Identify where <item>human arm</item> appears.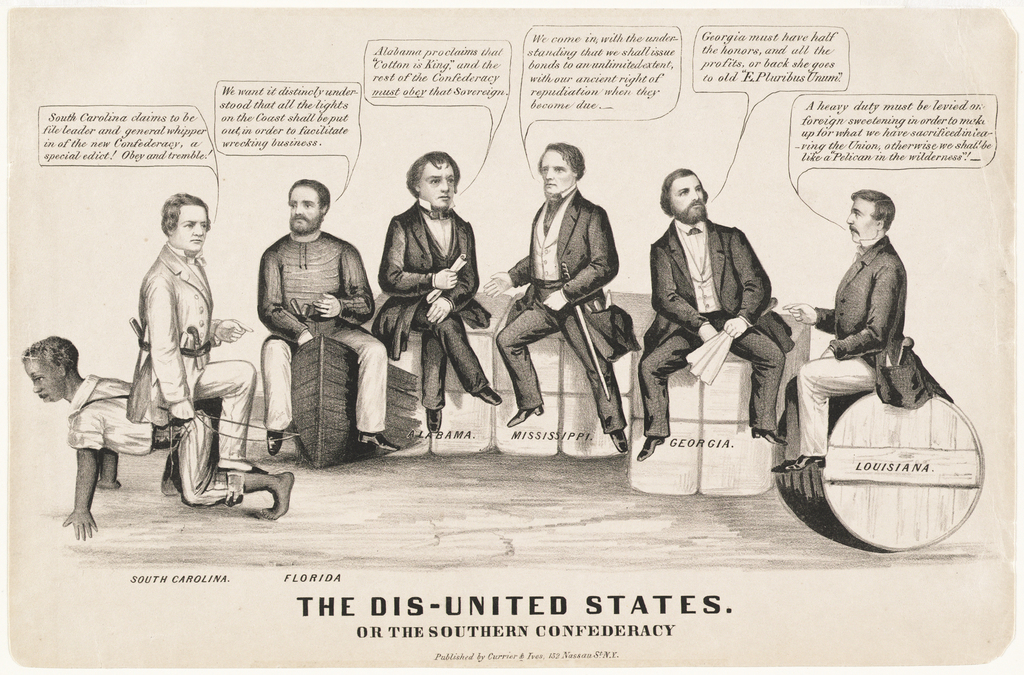
Appears at x1=544 y1=198 x2=615 y2=321.
